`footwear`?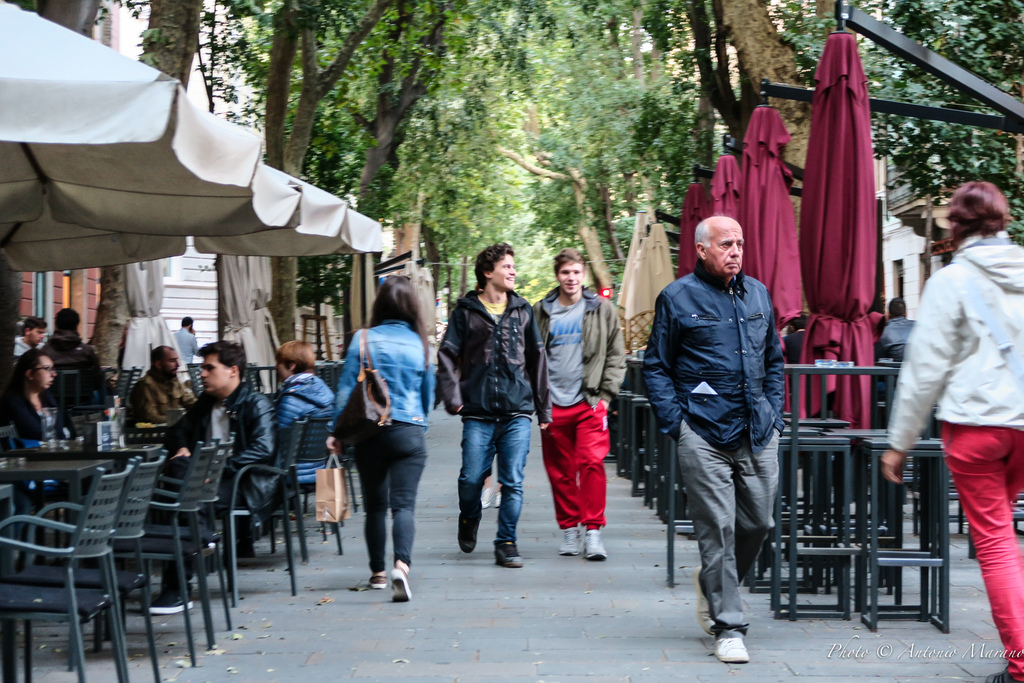
986,667,1022,682
